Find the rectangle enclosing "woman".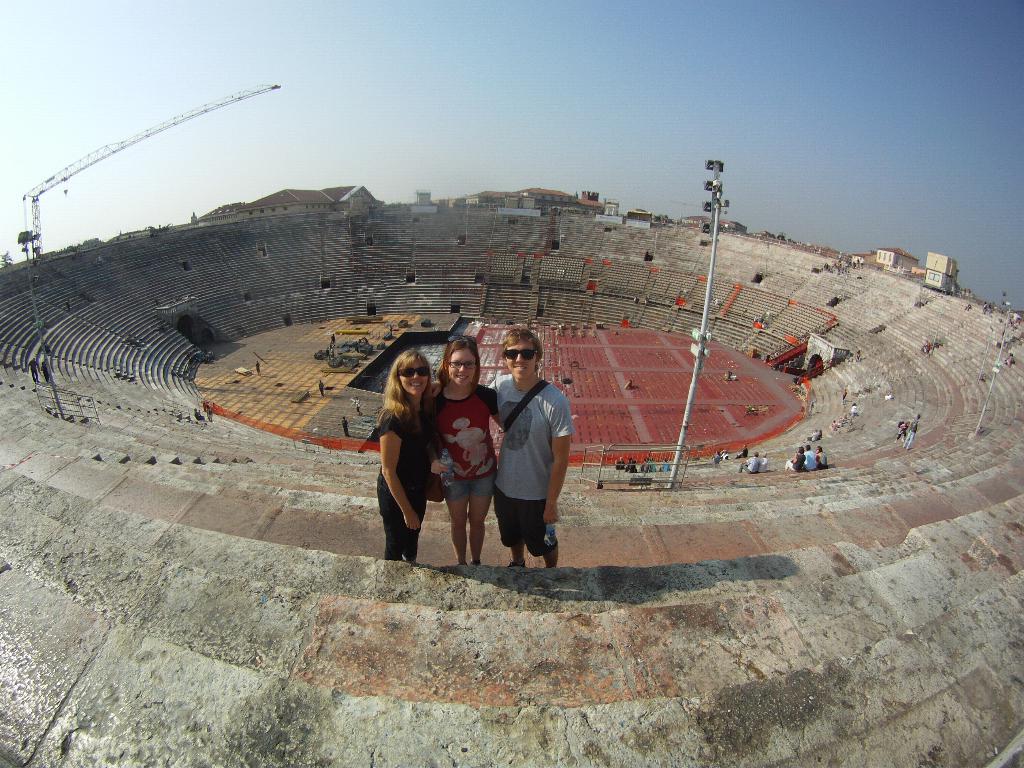
{"left": 370, "top": 346, "right": 450, "bottom": 558}.
